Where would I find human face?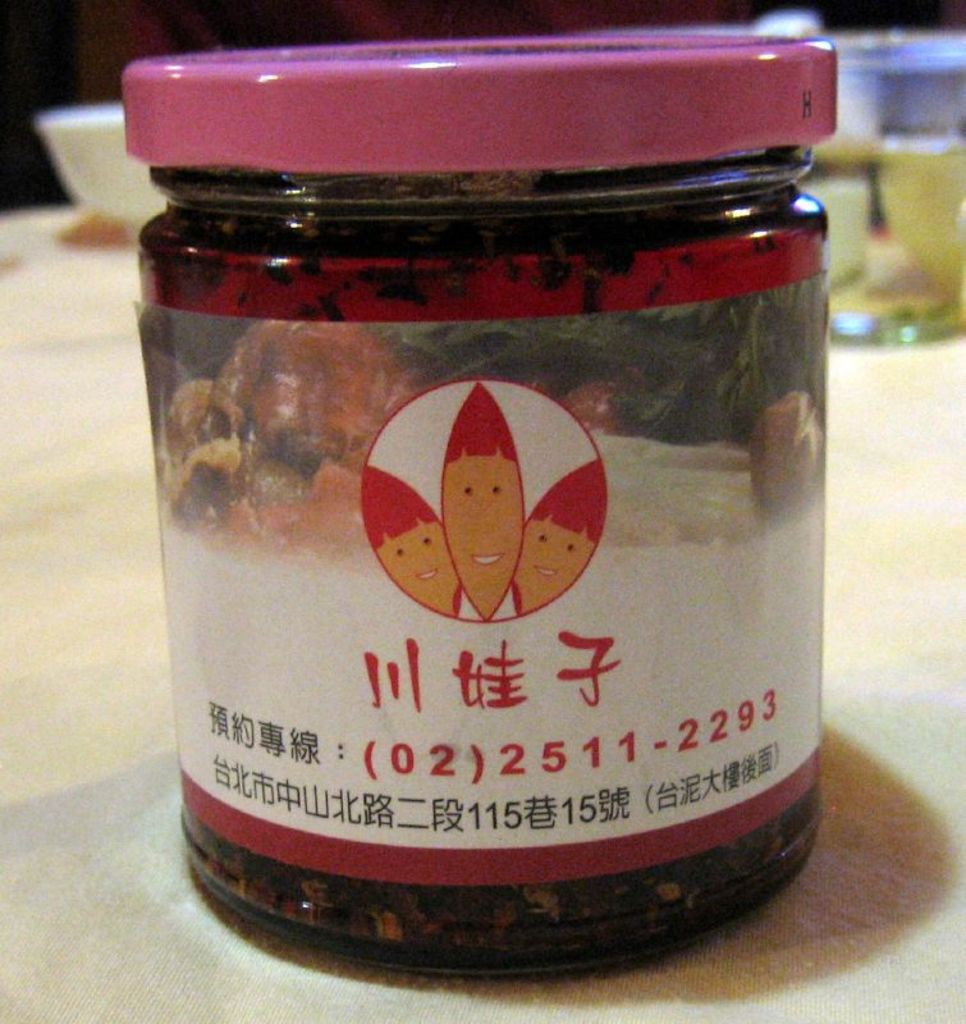
At <box>517,518,599,612</box>.
